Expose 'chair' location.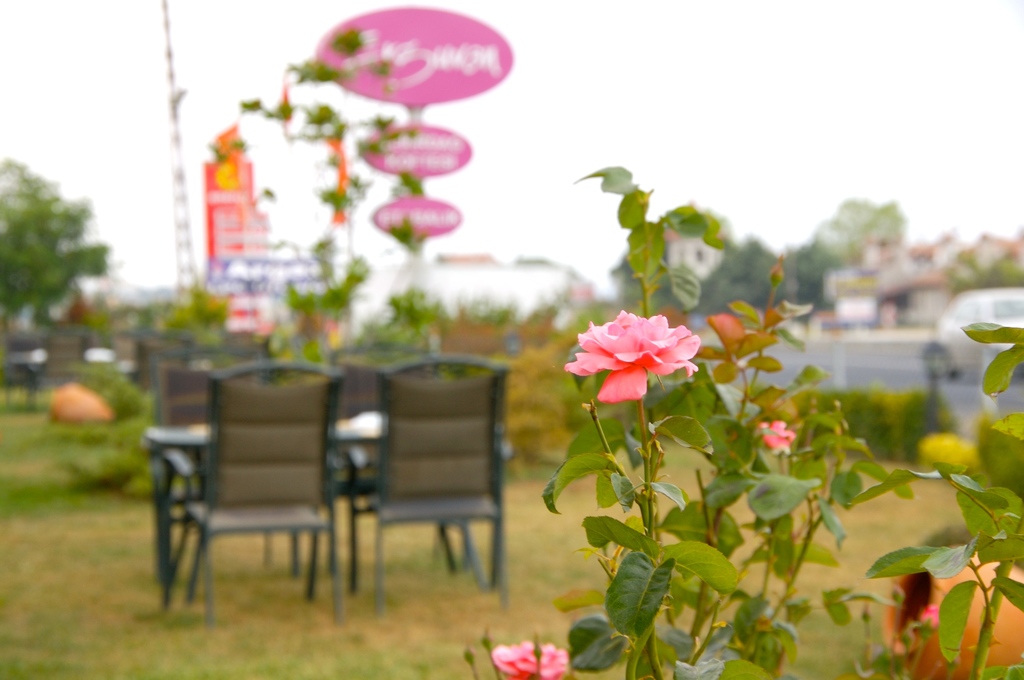
Exposed at (321,341,469,576).
